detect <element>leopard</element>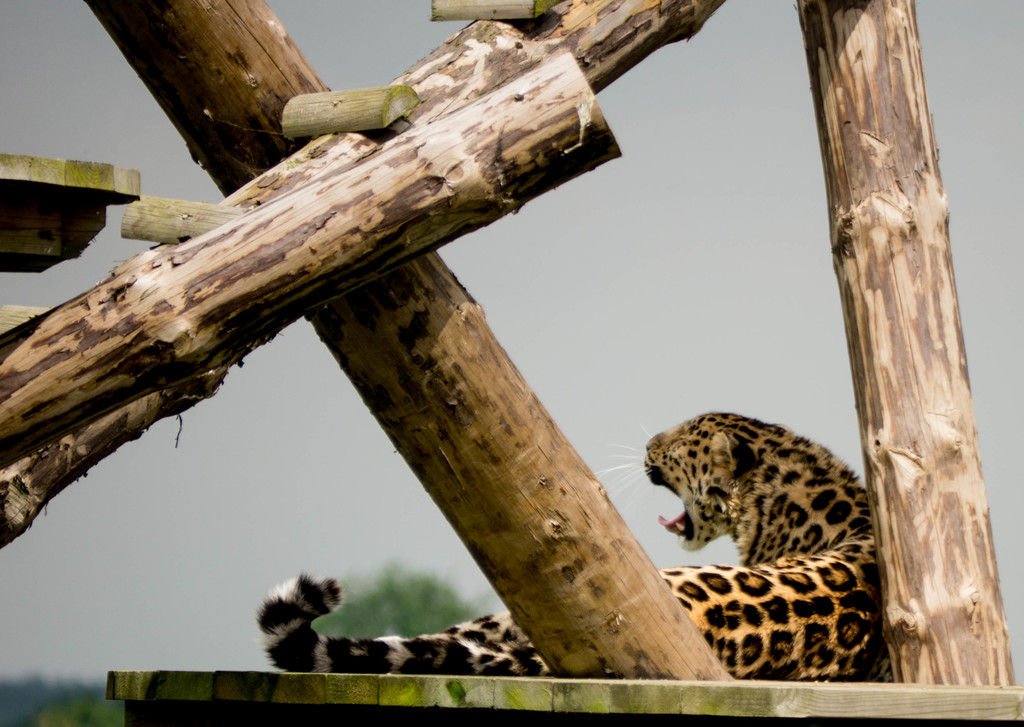
256,410,891,678
